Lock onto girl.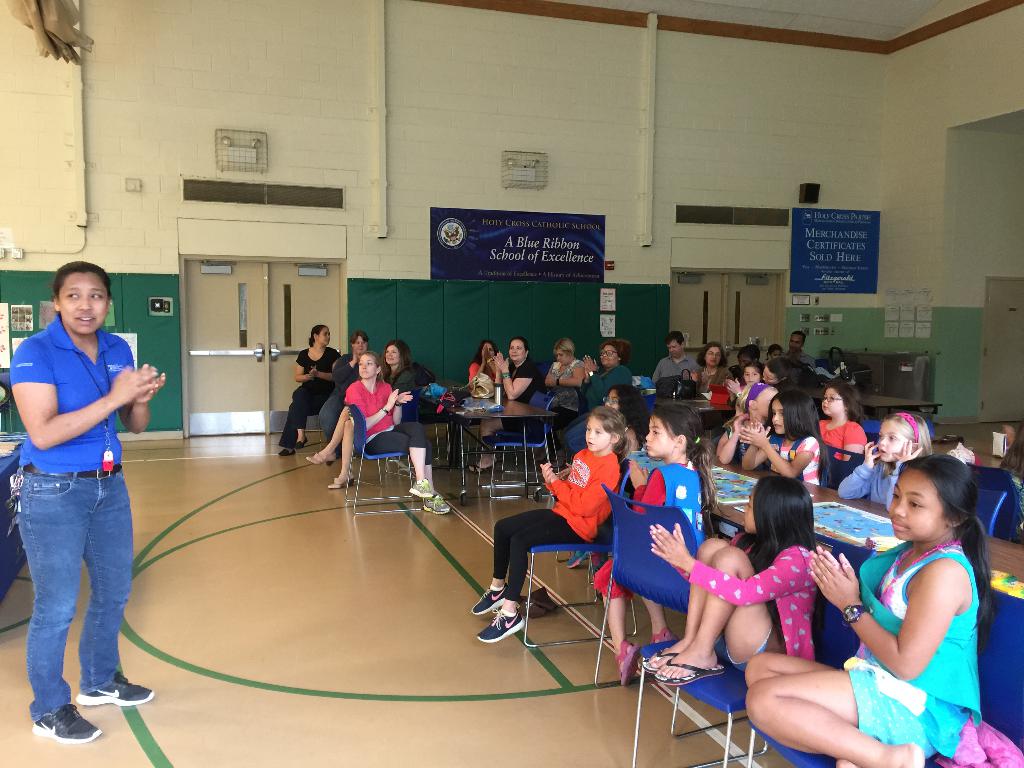
Locked: (left=739, top=385, right=833, bottom=482).
